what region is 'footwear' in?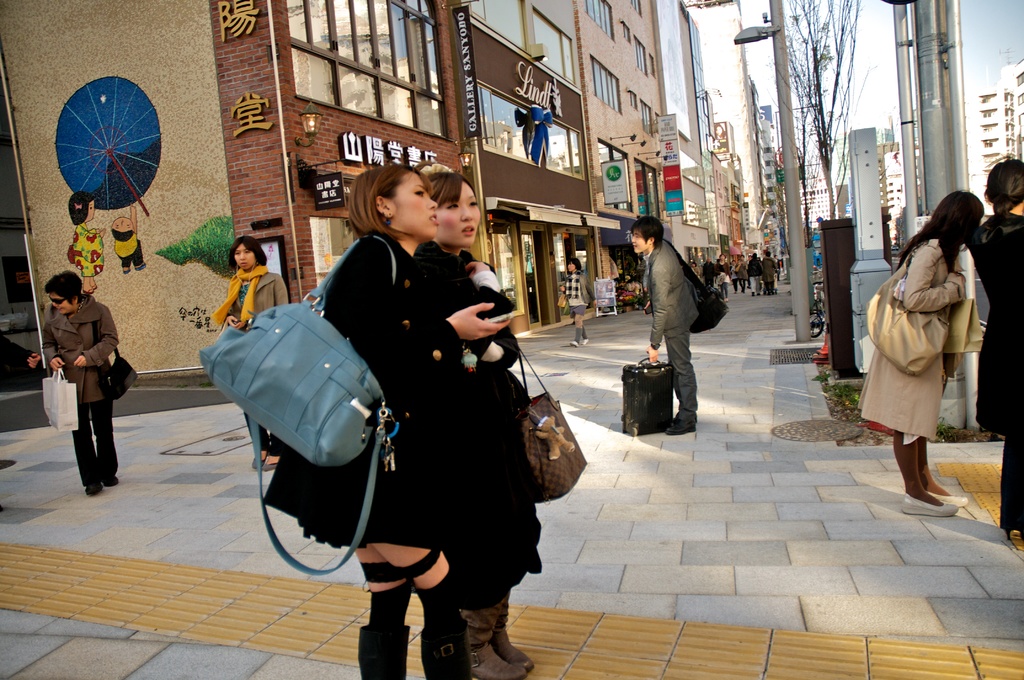
(569,341,580,348).
